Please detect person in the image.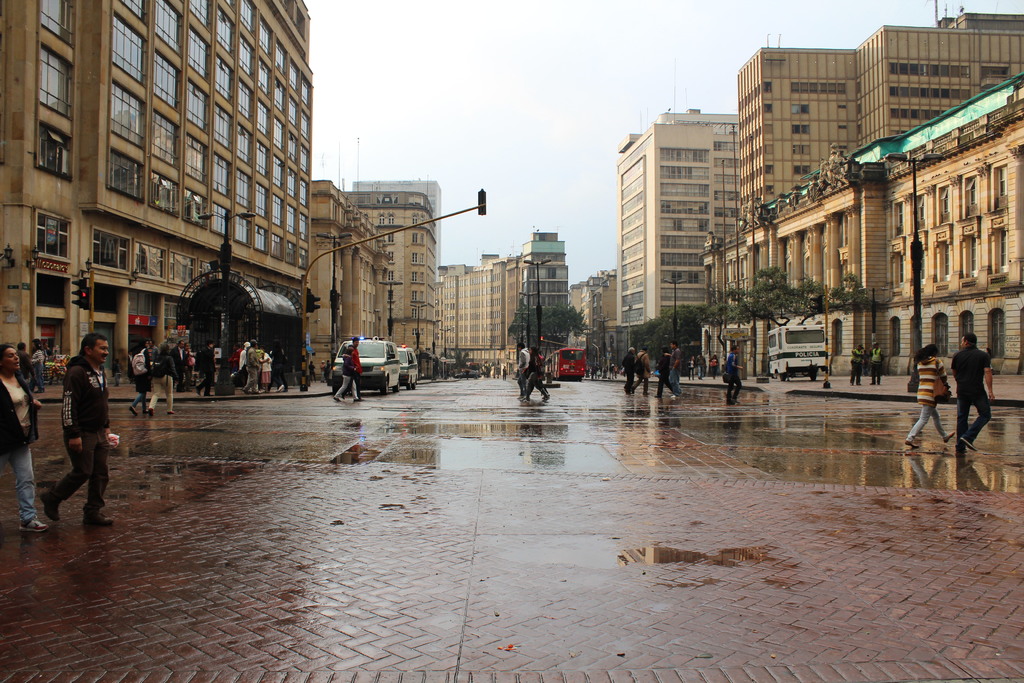
x1=0 y1=342 x2=47 y2=533.
